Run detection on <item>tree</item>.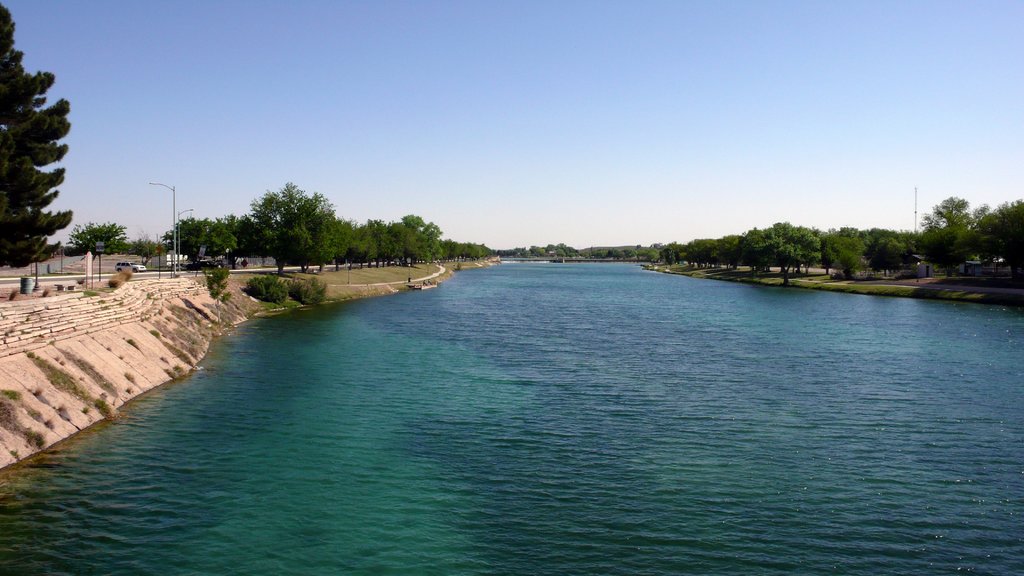
Result: 163,214,237,275.
